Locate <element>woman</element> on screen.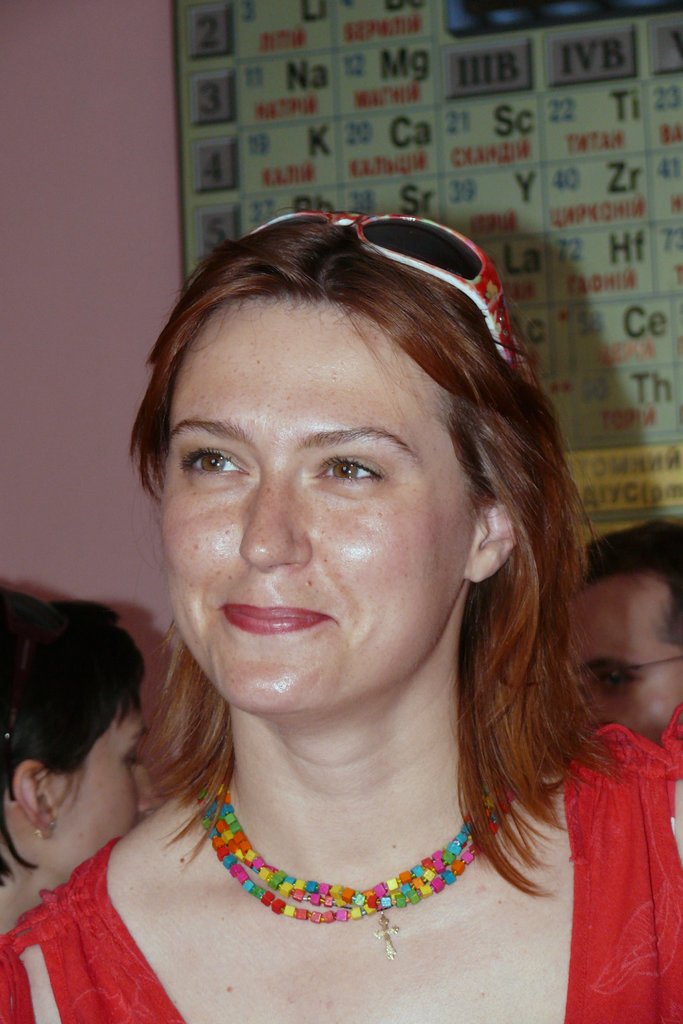
On screen at Rect(0, 205, 682, 1023).
